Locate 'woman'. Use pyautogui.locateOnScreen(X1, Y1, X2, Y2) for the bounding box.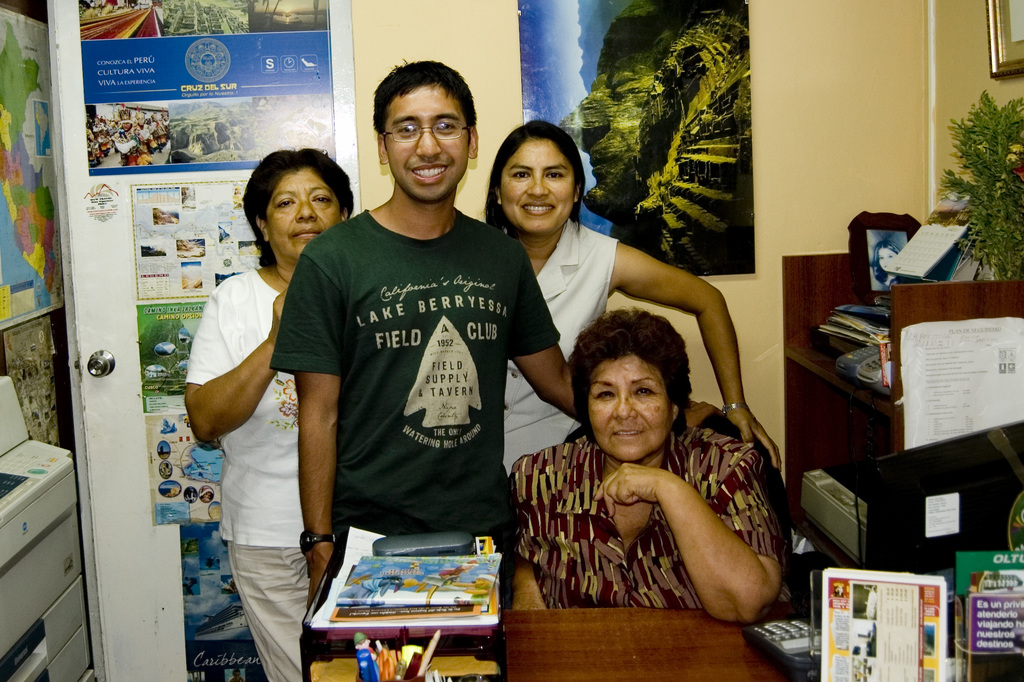
pyautogui.locateOnScreen(180, 141, 334, 658).
